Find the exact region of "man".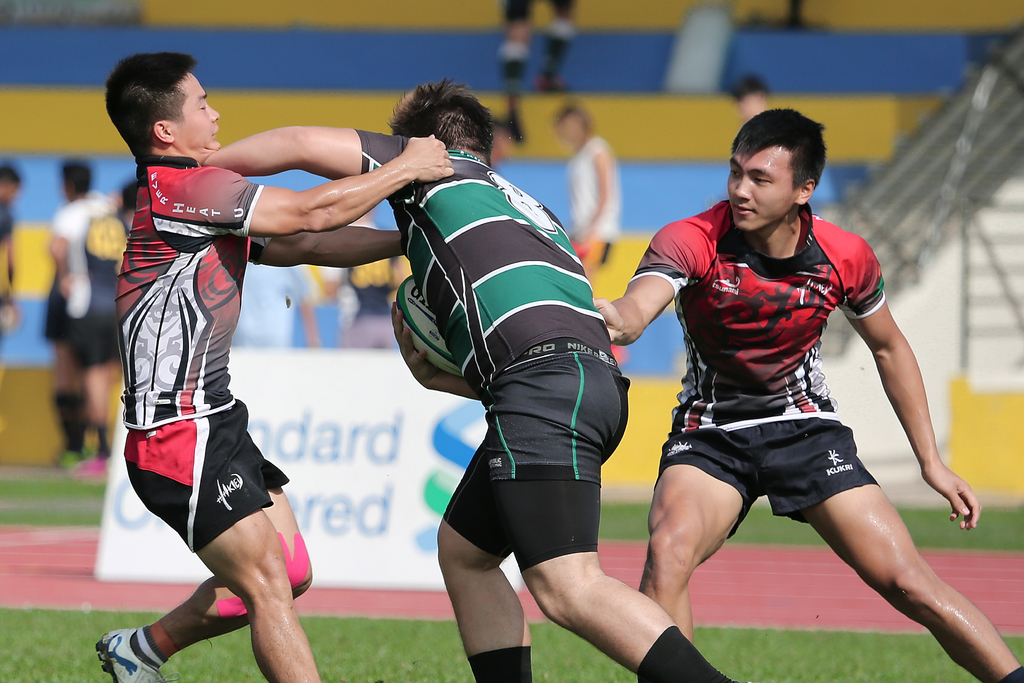
Exact region: rect(195, 78, 744, 682).
